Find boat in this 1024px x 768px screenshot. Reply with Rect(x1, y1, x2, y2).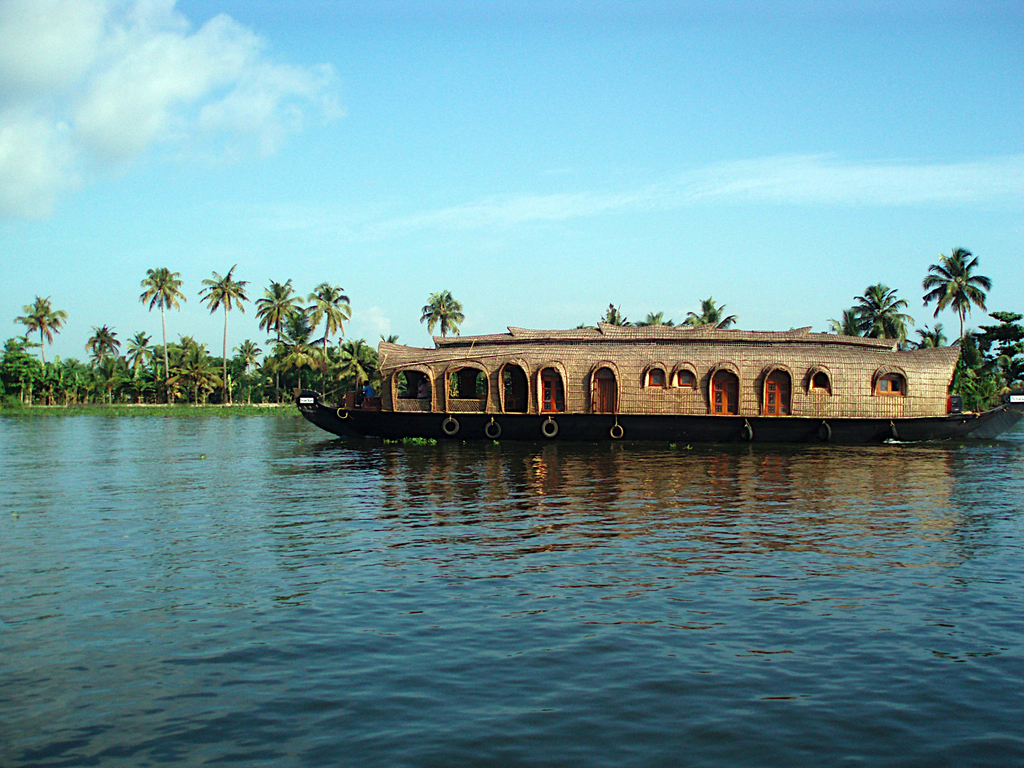
Rect(277, 289, 1023, 454).
